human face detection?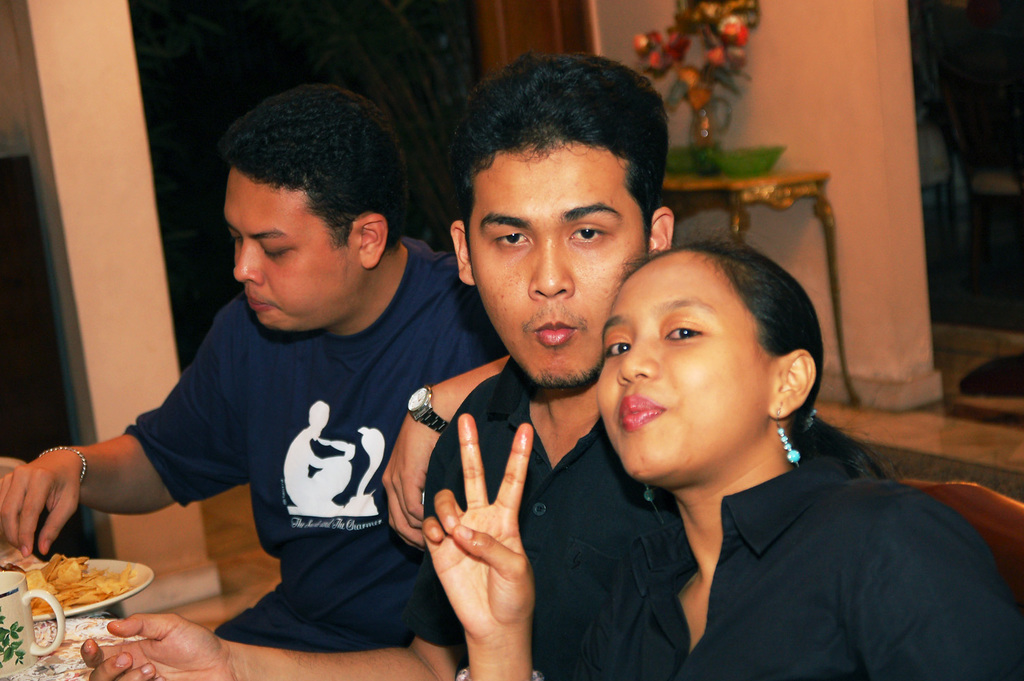
l=470, t=144, r=643, b=379
